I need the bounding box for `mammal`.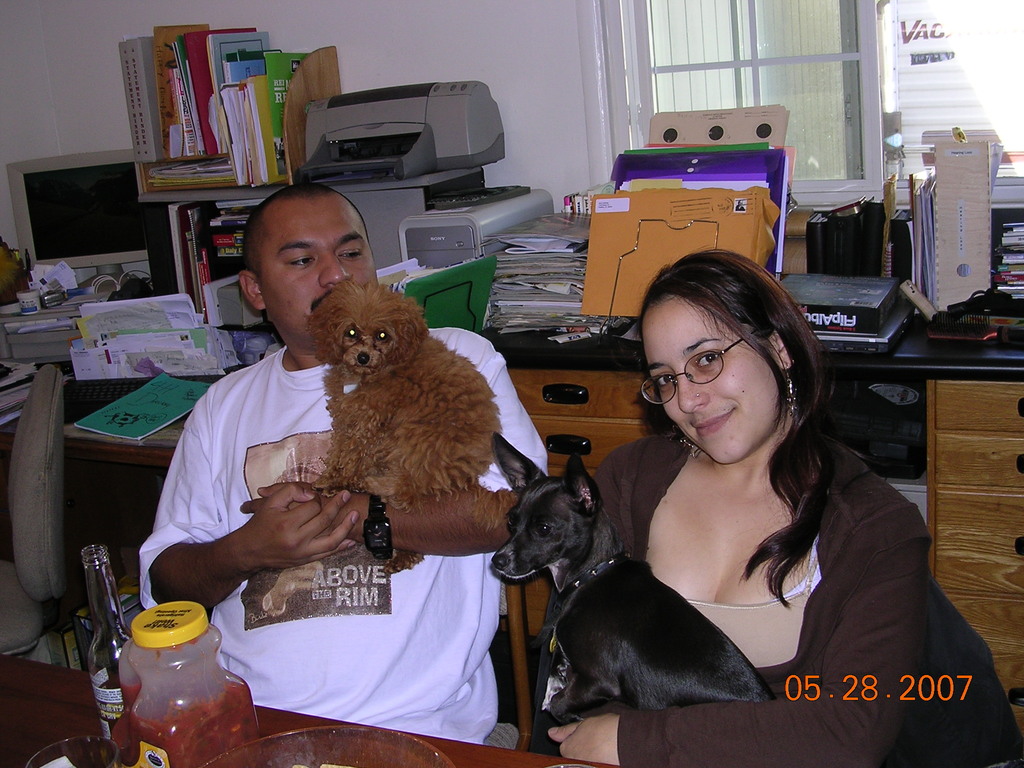
Here it is: 479 431 767 742.
